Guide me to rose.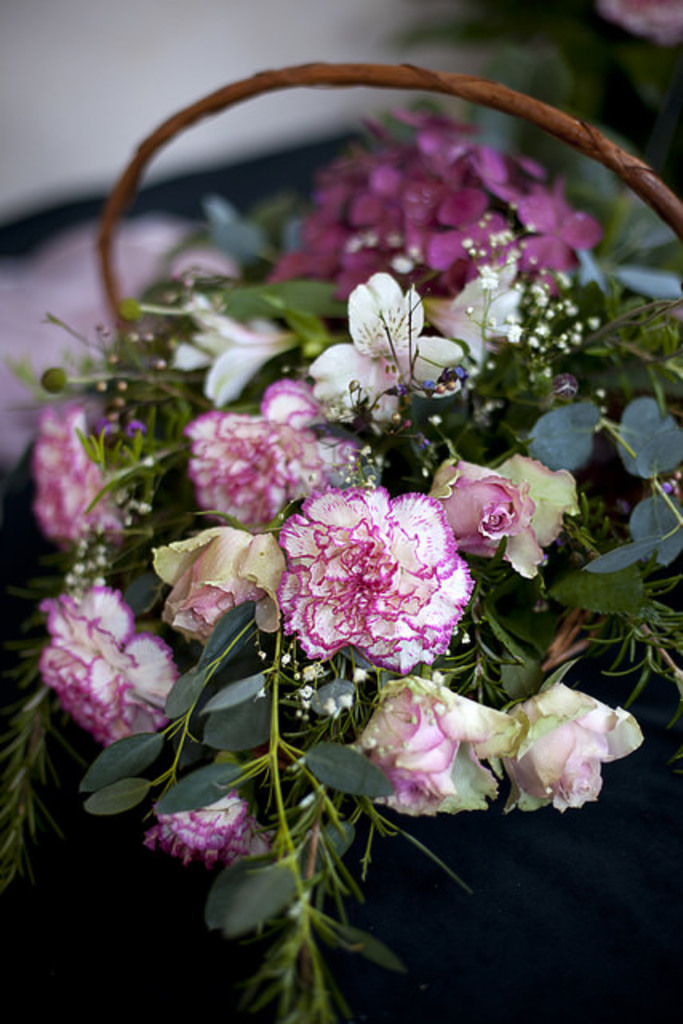
Guidance: 37, 582, 179, 746.
